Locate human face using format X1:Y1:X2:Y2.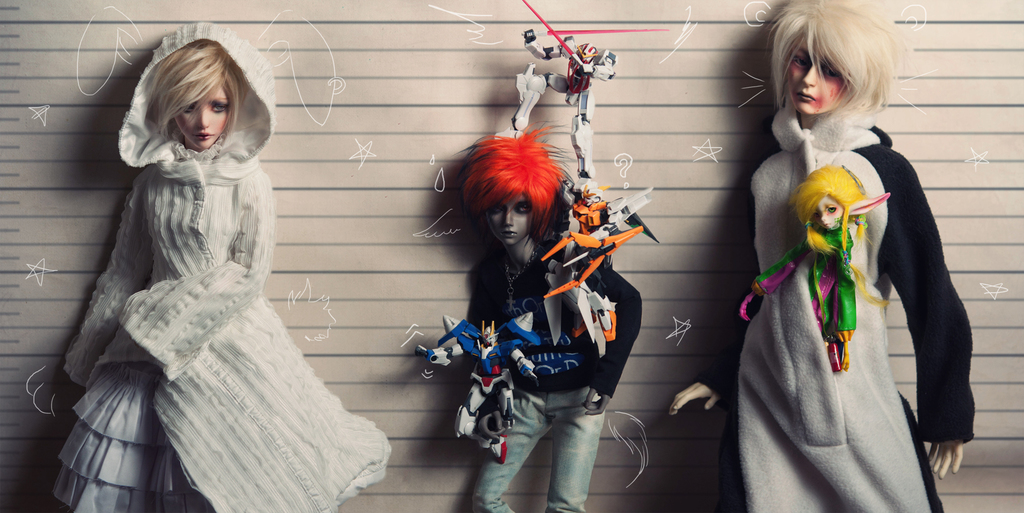
815:194:843:230.
